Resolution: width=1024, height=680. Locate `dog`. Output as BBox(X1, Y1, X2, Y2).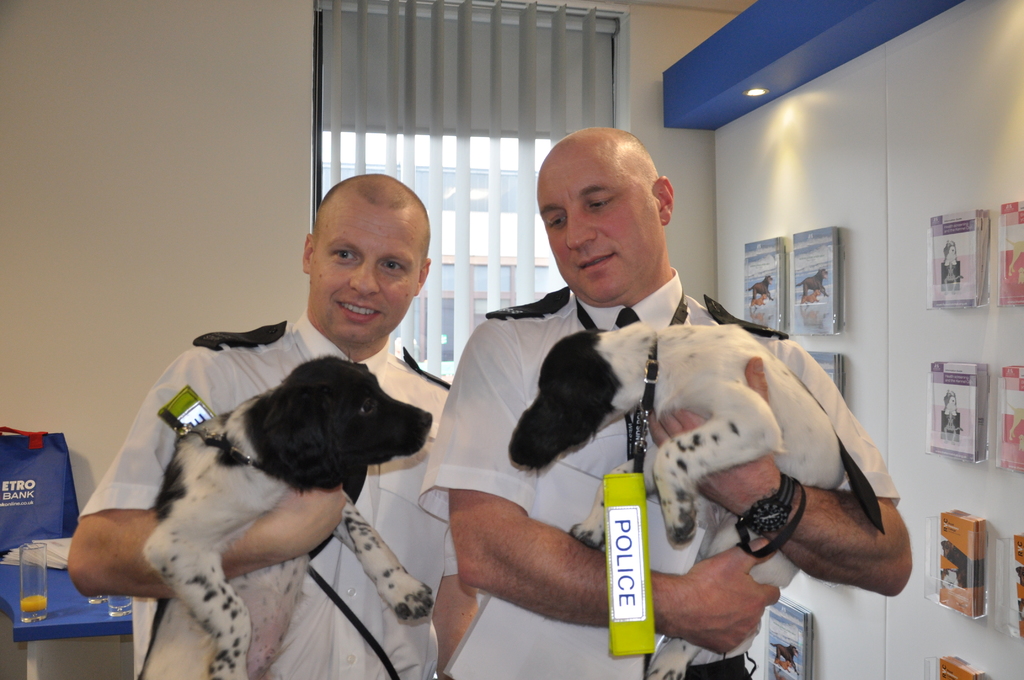
BBox(500, 319, 847, 679).
